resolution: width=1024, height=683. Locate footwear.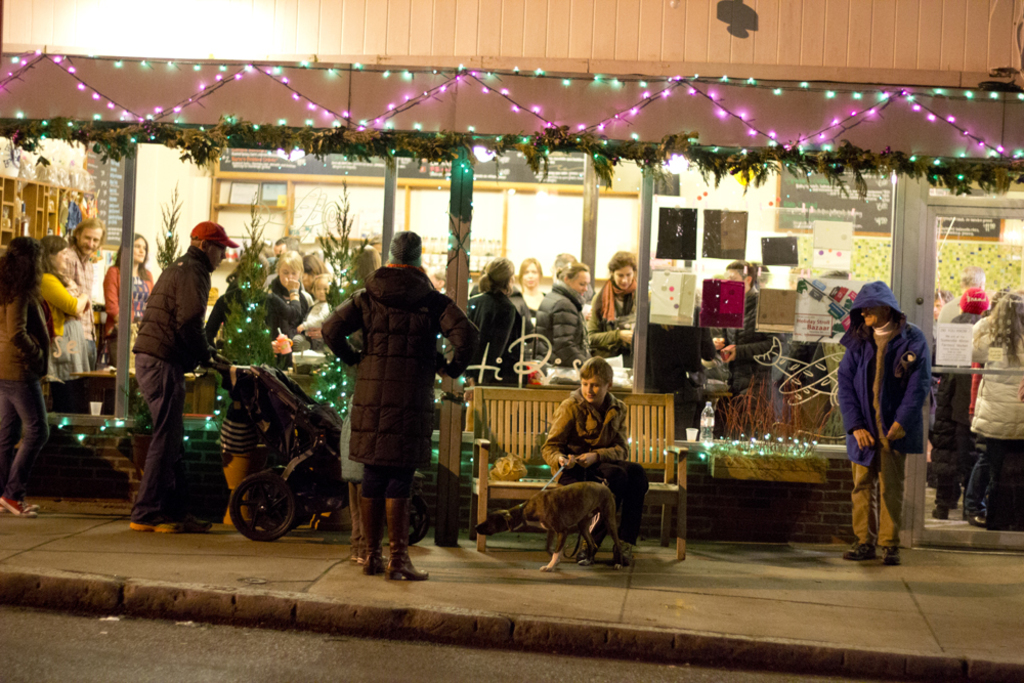
(362,552,384,574).
